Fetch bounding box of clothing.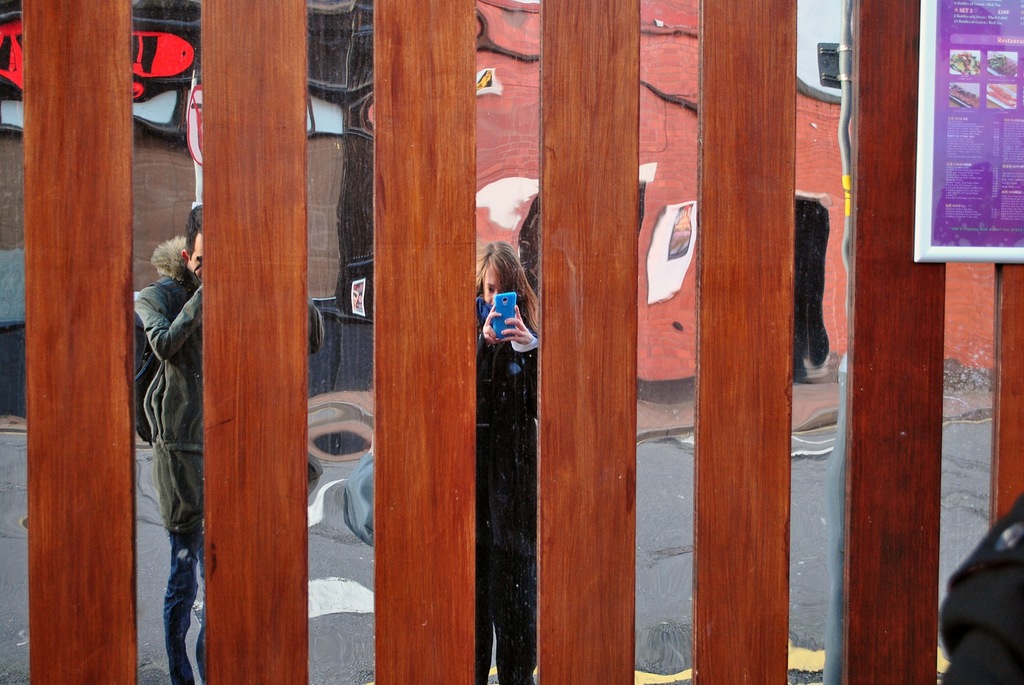
Bbox: 936 489 1023 684.
